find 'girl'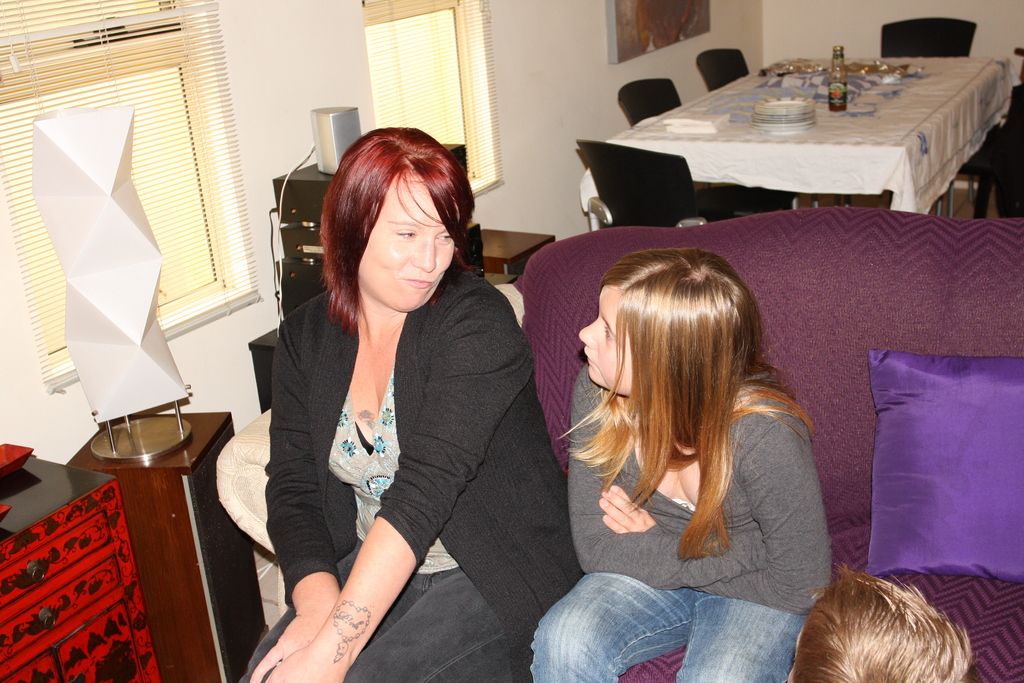
[531, 252, 835, 682]
